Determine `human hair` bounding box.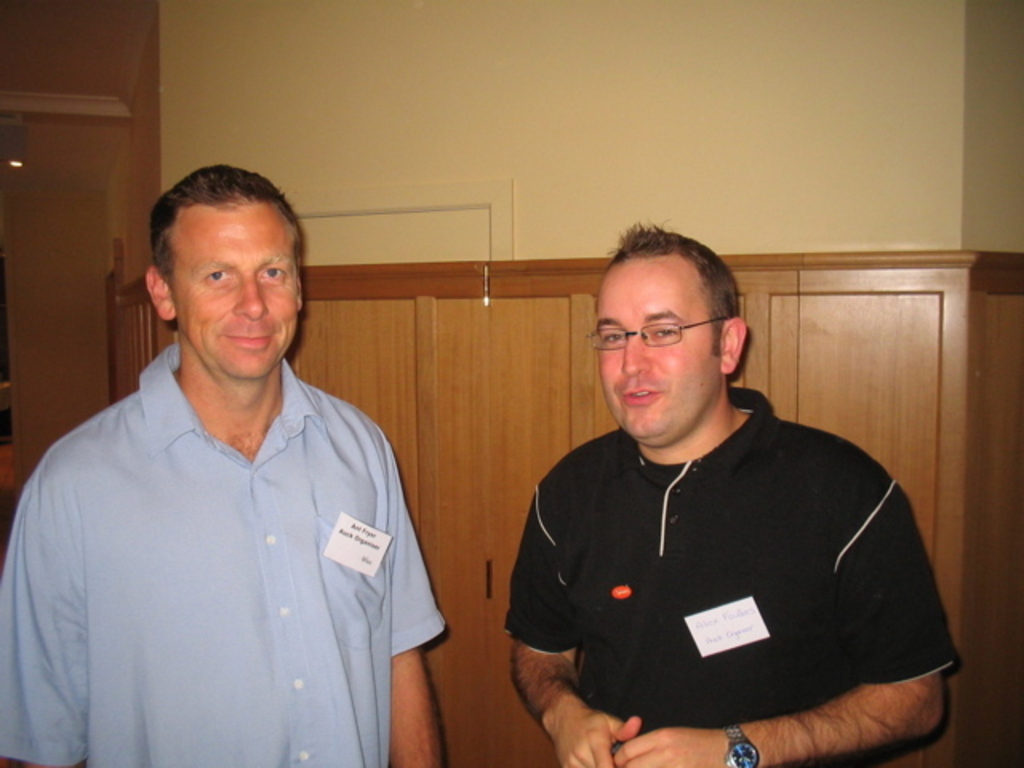
Determined: (x1=603, y1=218, x2=744, y2=355).
